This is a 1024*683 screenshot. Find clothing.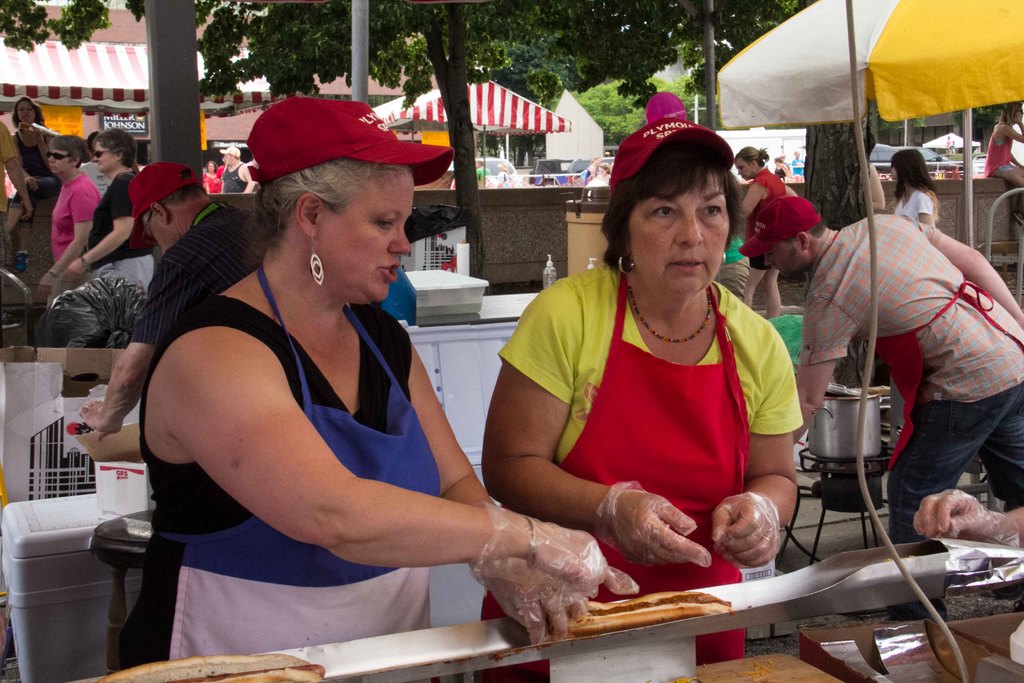
Bounding box: box=[799, 210, 1023, 552].
